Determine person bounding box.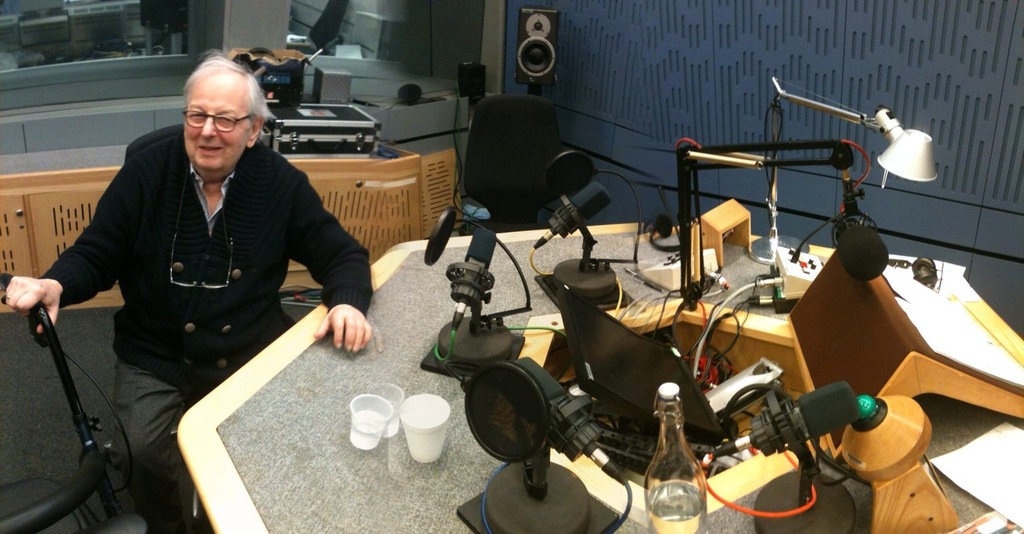
Determined: detection(49, 42, 355, 481).
